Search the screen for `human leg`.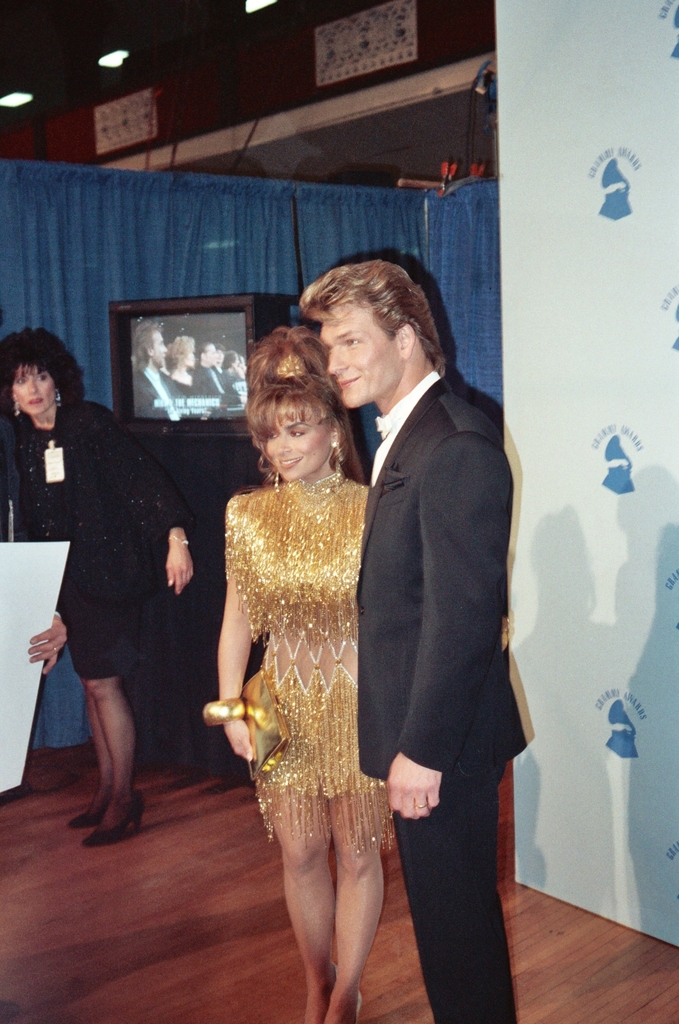
Found at {"x1": 76, "y1": 540, "x2": 151, "y2": 855}.
